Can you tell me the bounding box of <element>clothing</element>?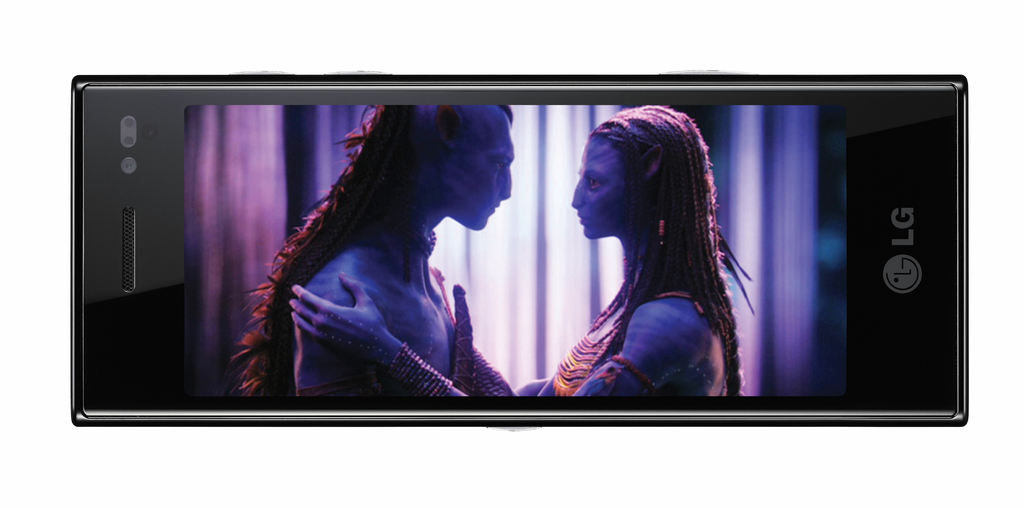
region(554, 286, 730, 412).
